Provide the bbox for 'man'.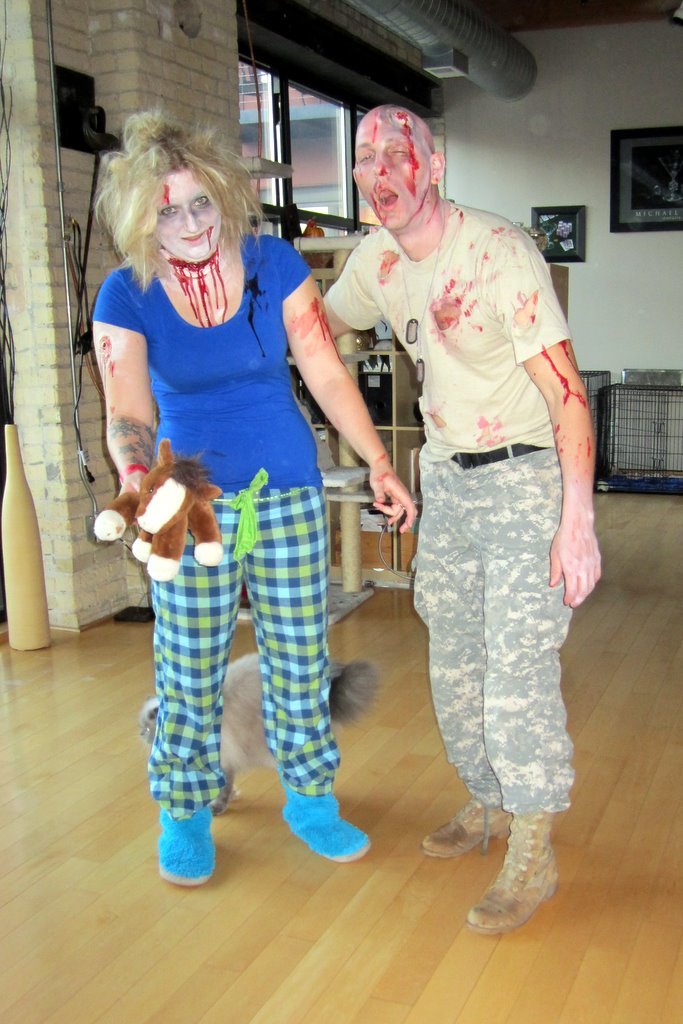
x1=331, y1=102, x2=599, y2=896.
